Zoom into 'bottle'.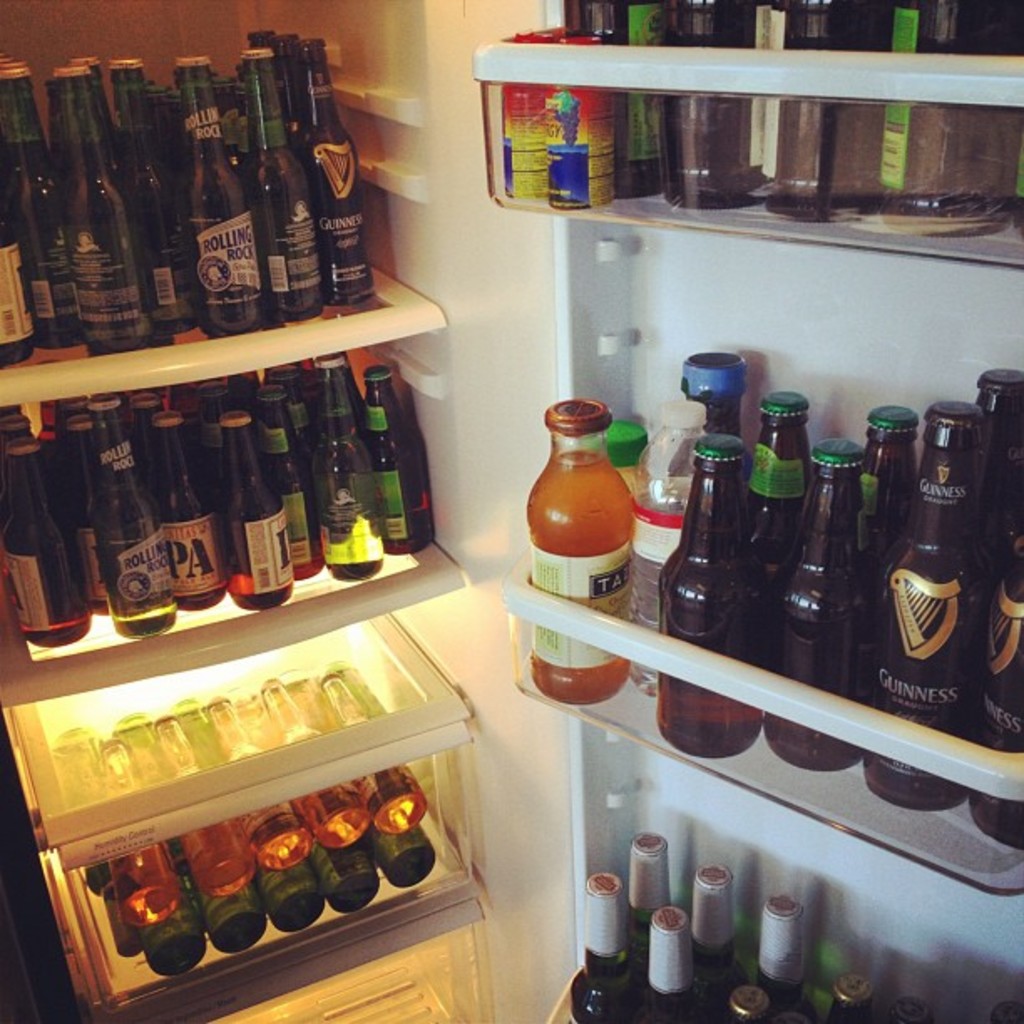
Zoom target: <region>385, 828, 458, 902</region>.
